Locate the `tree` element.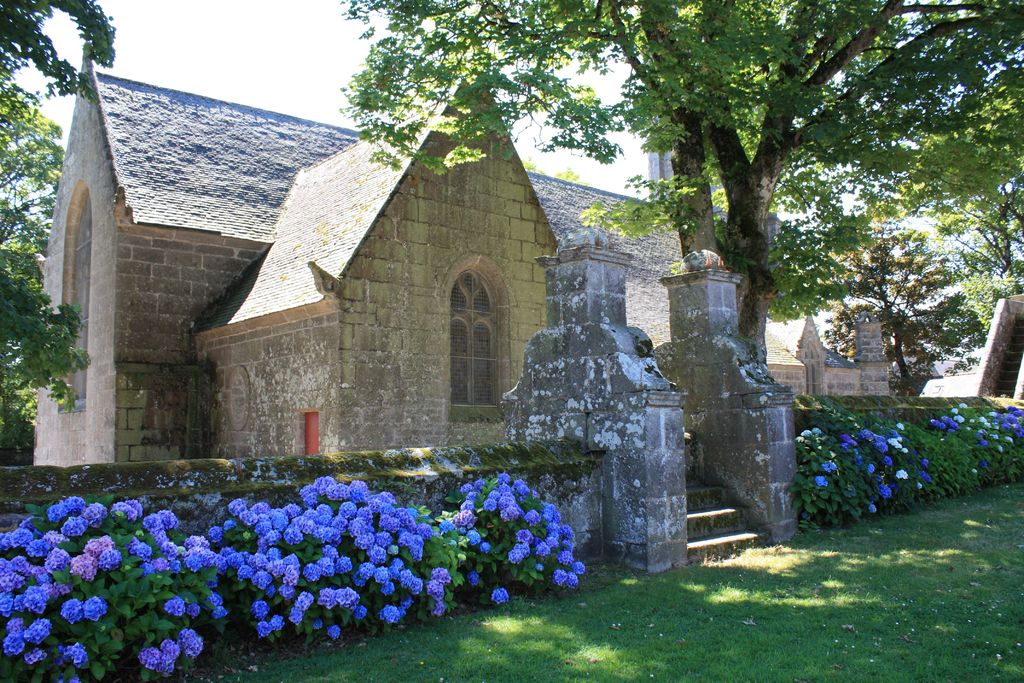
Element bbox: 862/70/1023/335.
